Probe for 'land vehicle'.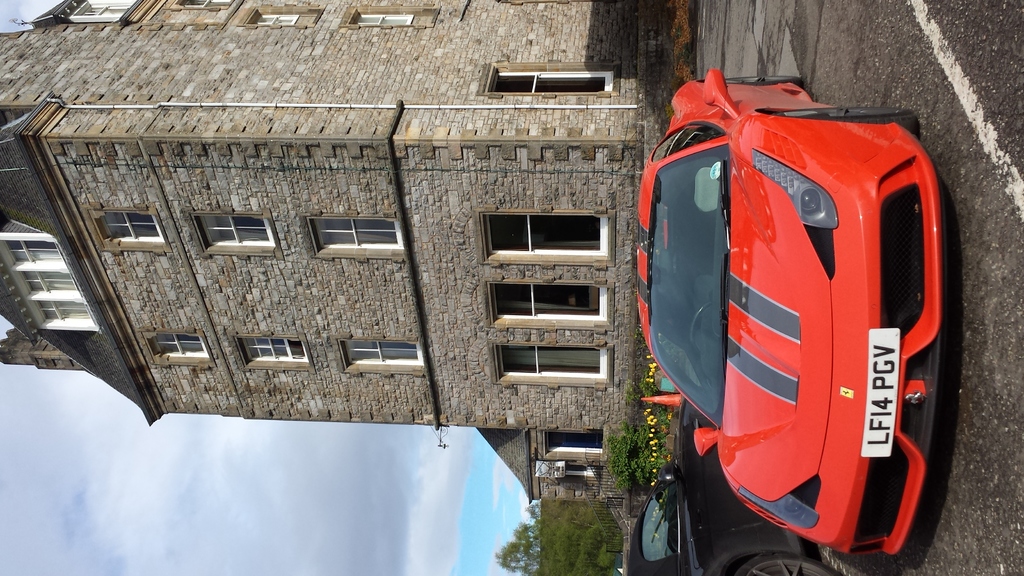
Probe result: l=637, t=93, r=968, b=542.
